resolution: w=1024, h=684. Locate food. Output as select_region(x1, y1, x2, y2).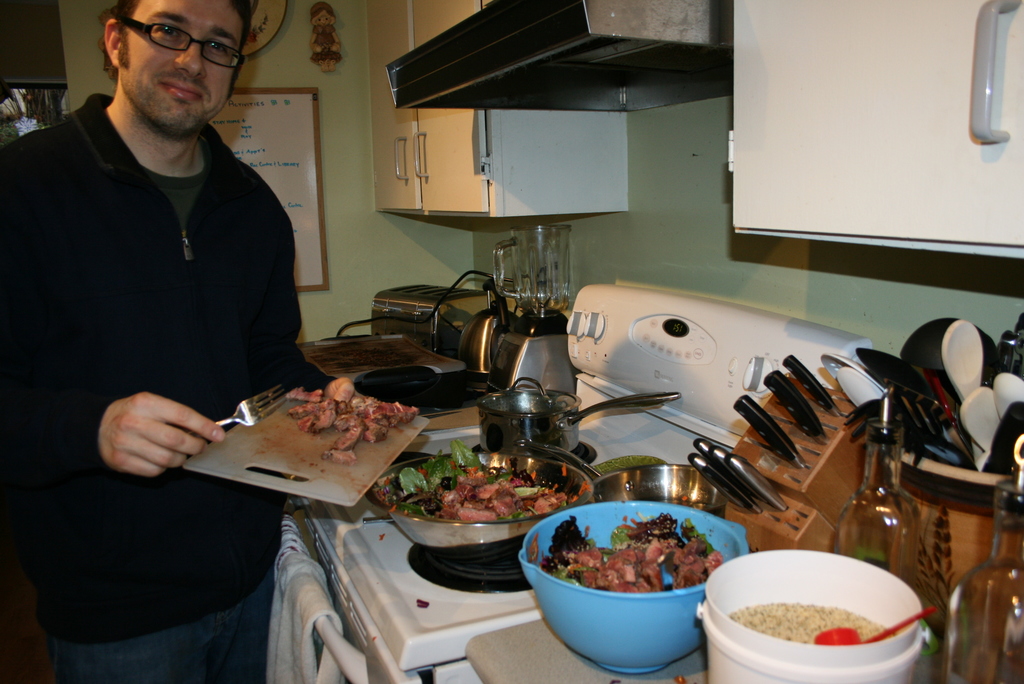
select_region(525, 532, 540, 562).
